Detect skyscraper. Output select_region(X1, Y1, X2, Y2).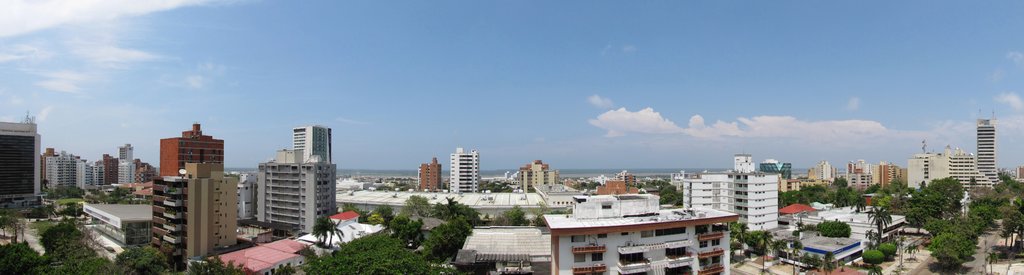
select_region(520, 156, 560, 187).
